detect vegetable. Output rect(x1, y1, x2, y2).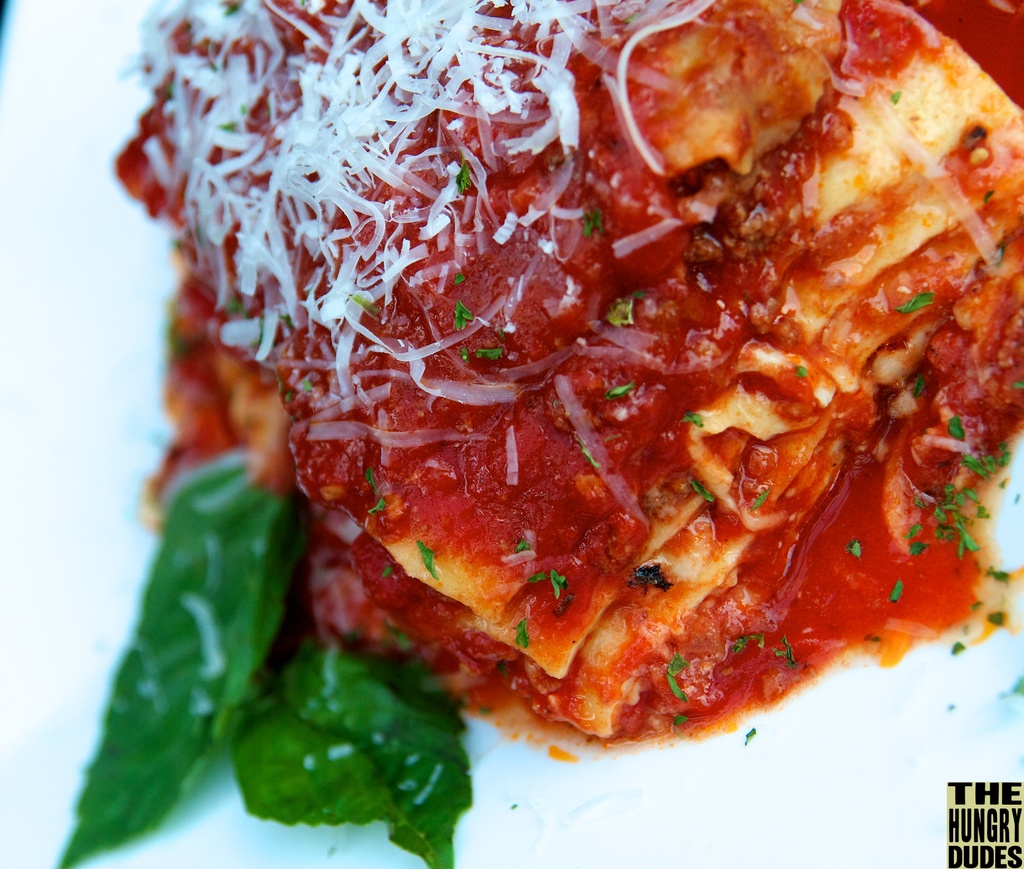
rect(460, 352, 471, 362).
